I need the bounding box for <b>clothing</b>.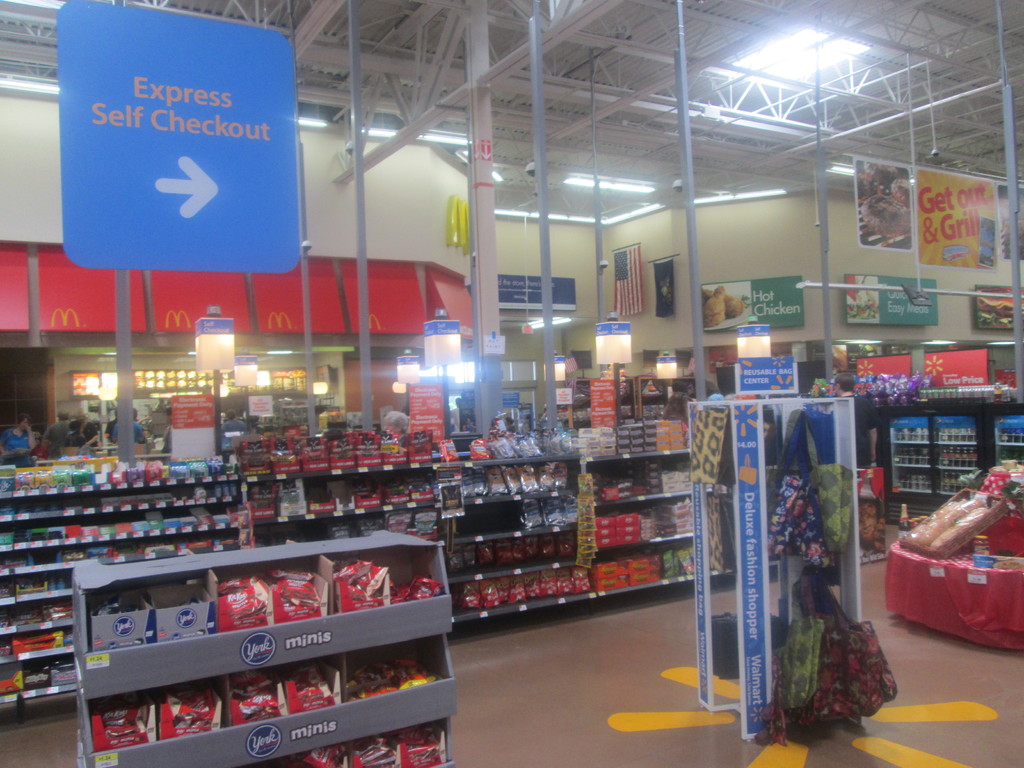
Here it is: 113,422,140,442.
